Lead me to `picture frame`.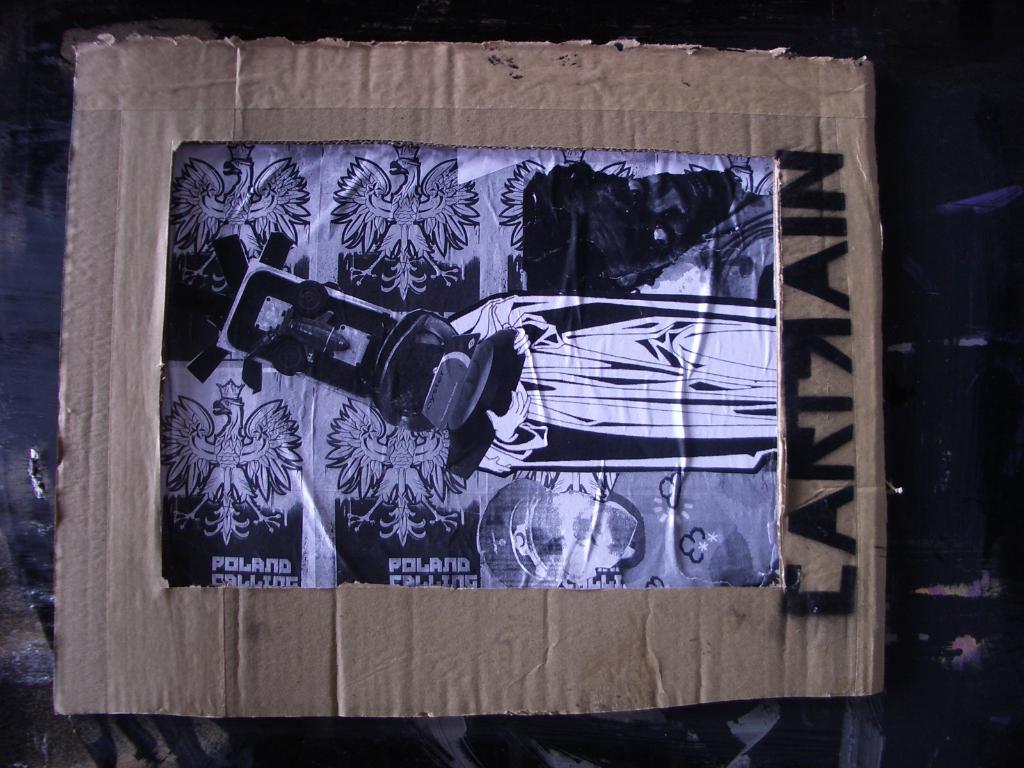
Lead to (x1=79, y1=54, x2=863, y2=696).
